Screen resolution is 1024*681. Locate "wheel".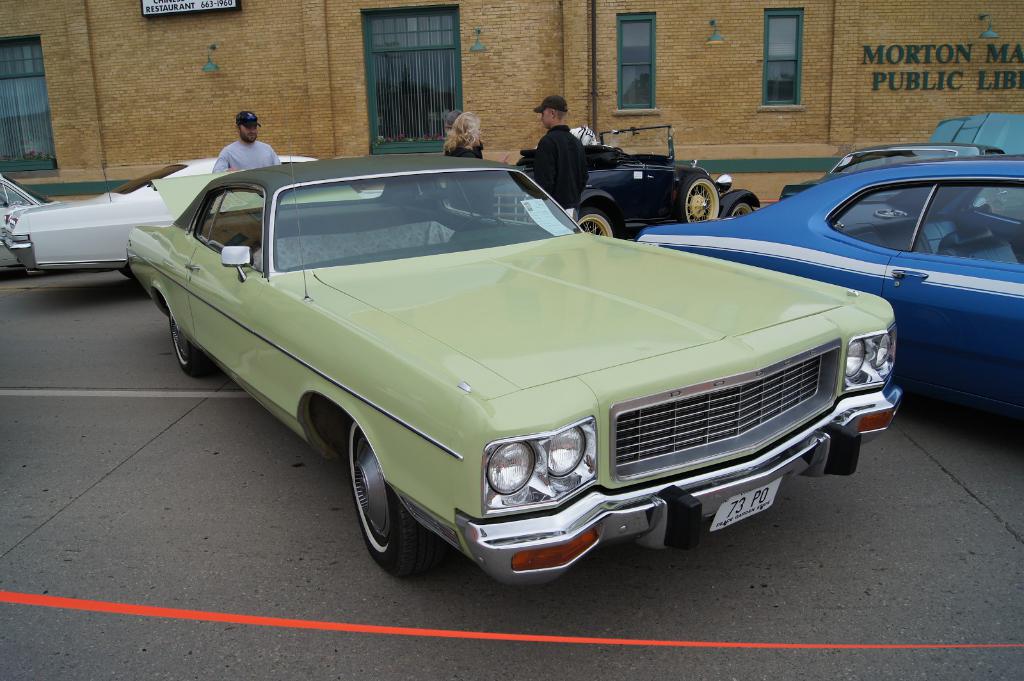
bbox(450, 216, 497, 237).
